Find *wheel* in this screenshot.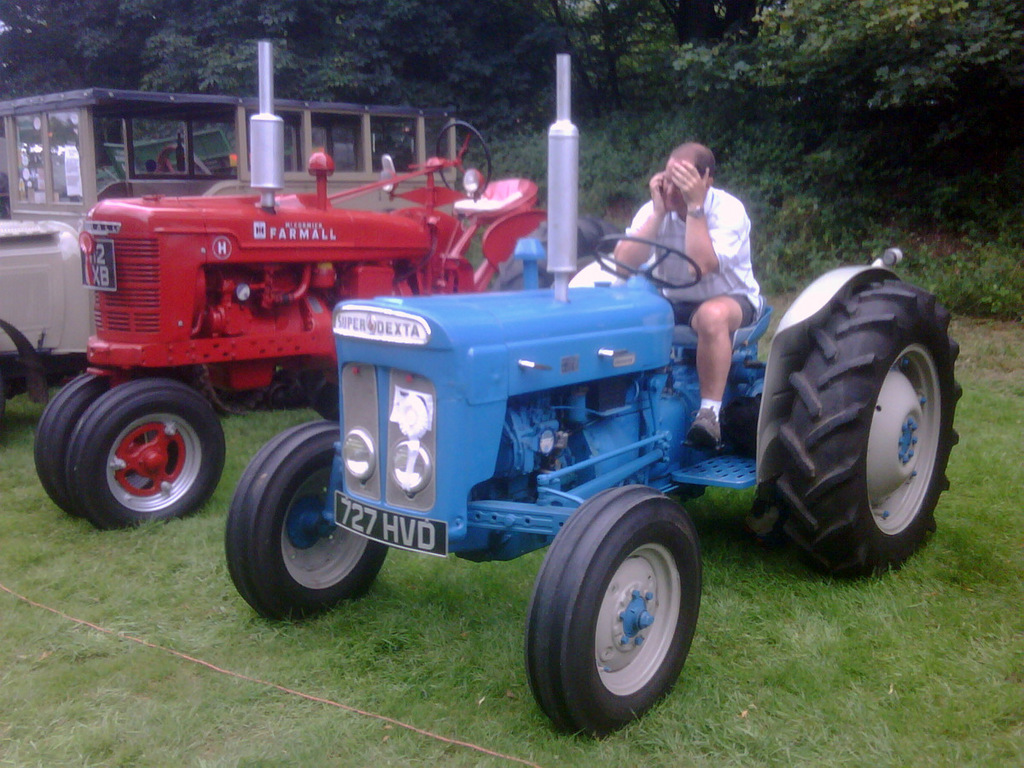
The bounding box for *wheel* is Rect(225, 421, 387, 631).
